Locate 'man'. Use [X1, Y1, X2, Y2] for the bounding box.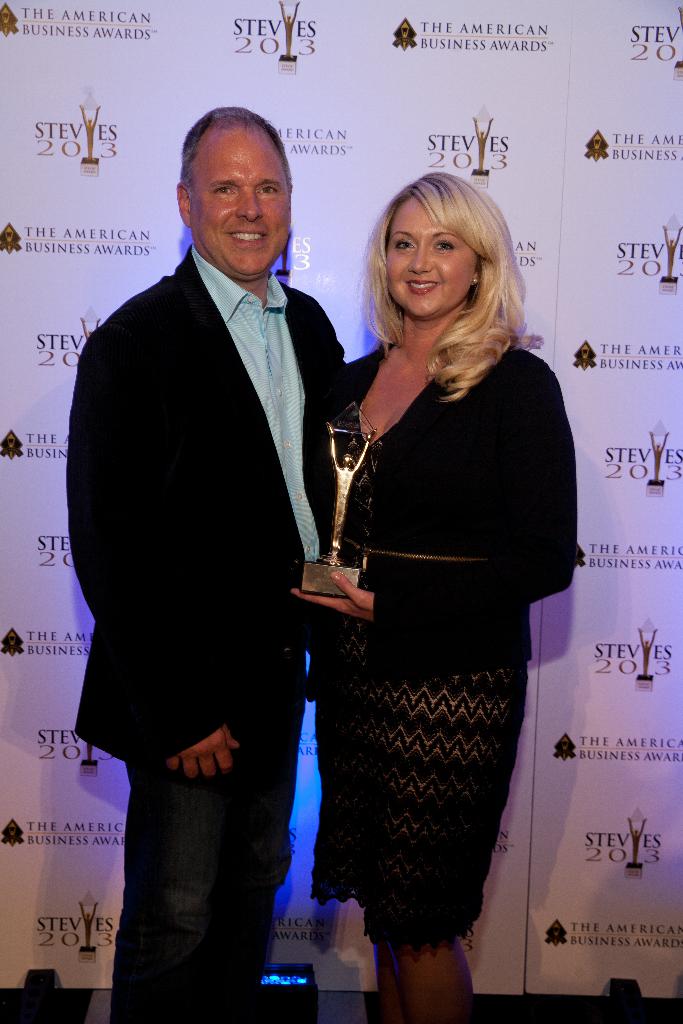
[74, 104, 393, 984].
